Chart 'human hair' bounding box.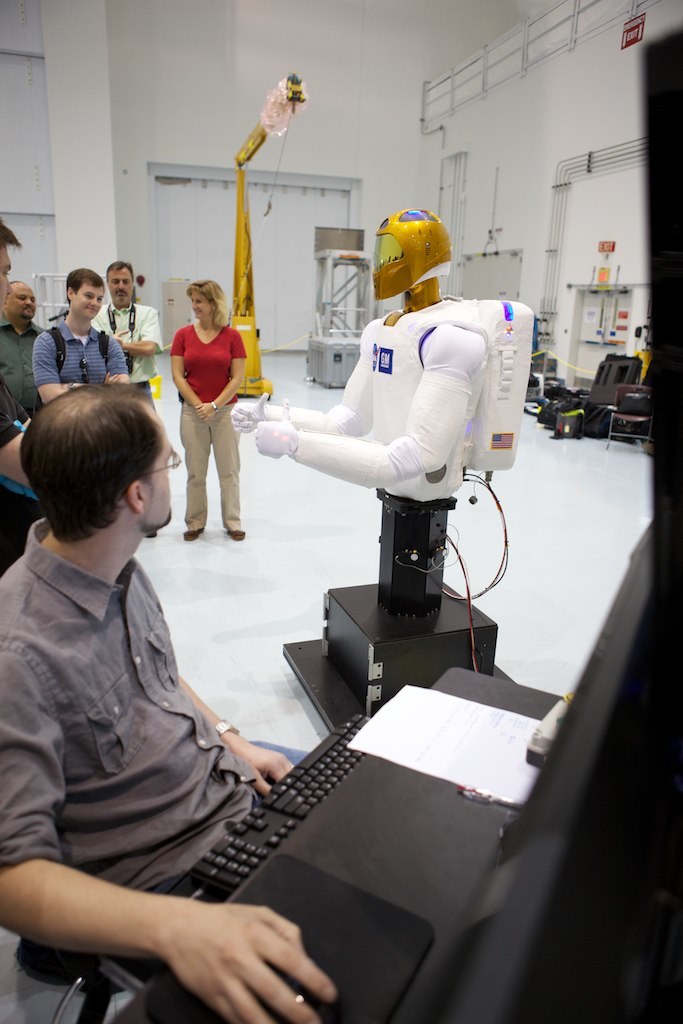
Charted: x1=6, y1=368, x2=164, y2=569.
